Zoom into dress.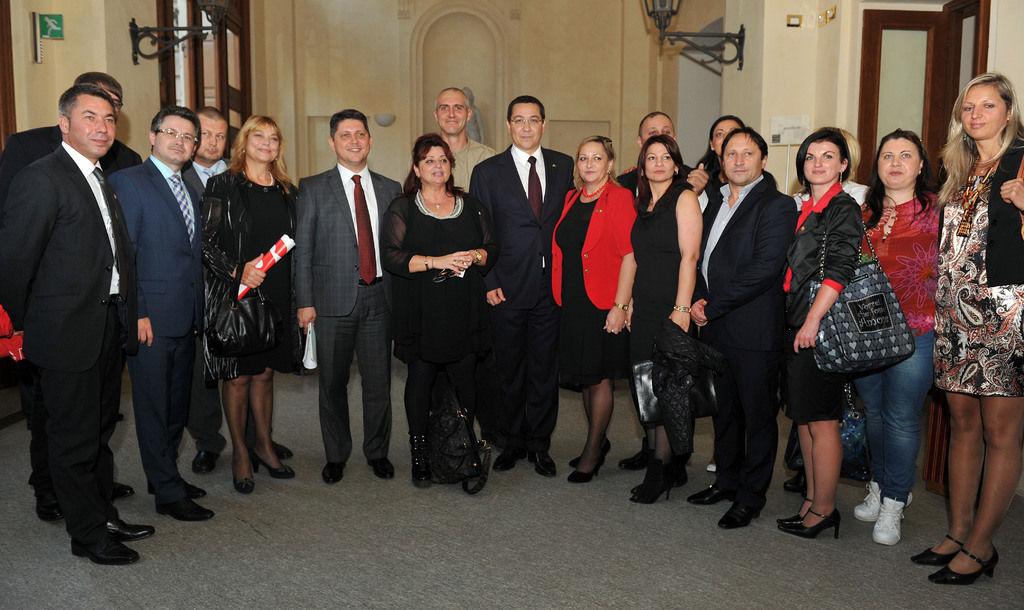
Zoom target: 205/170/310/378.
